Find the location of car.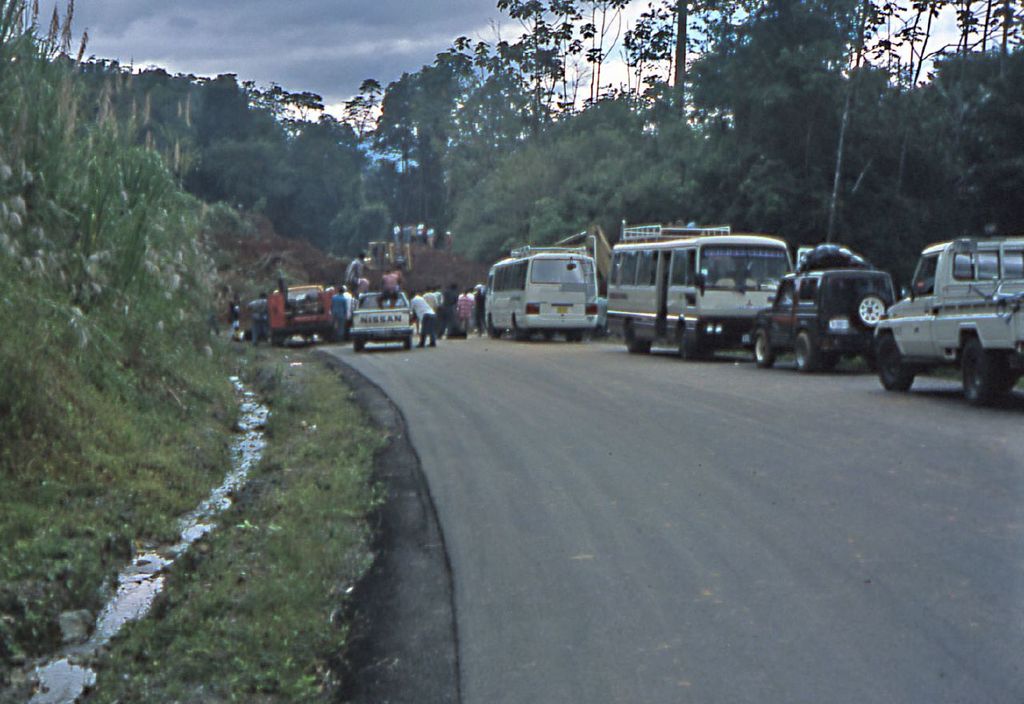
Location: box(754, 267, 897, 370).
